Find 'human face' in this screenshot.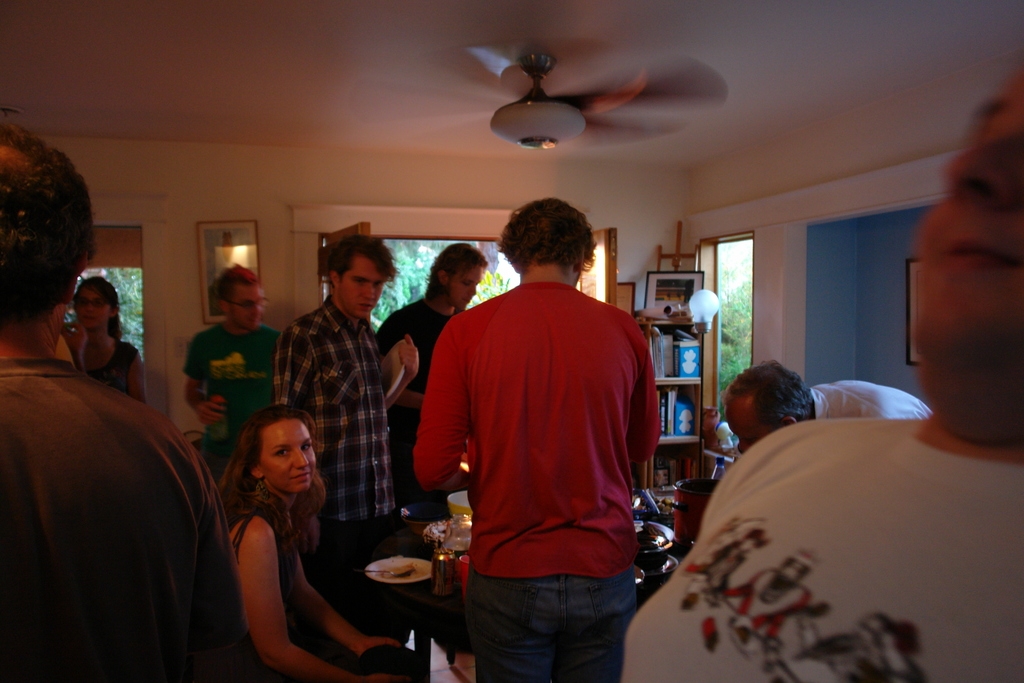
The bounding box for 'human face' is <box>257,416,323,493</box>.
